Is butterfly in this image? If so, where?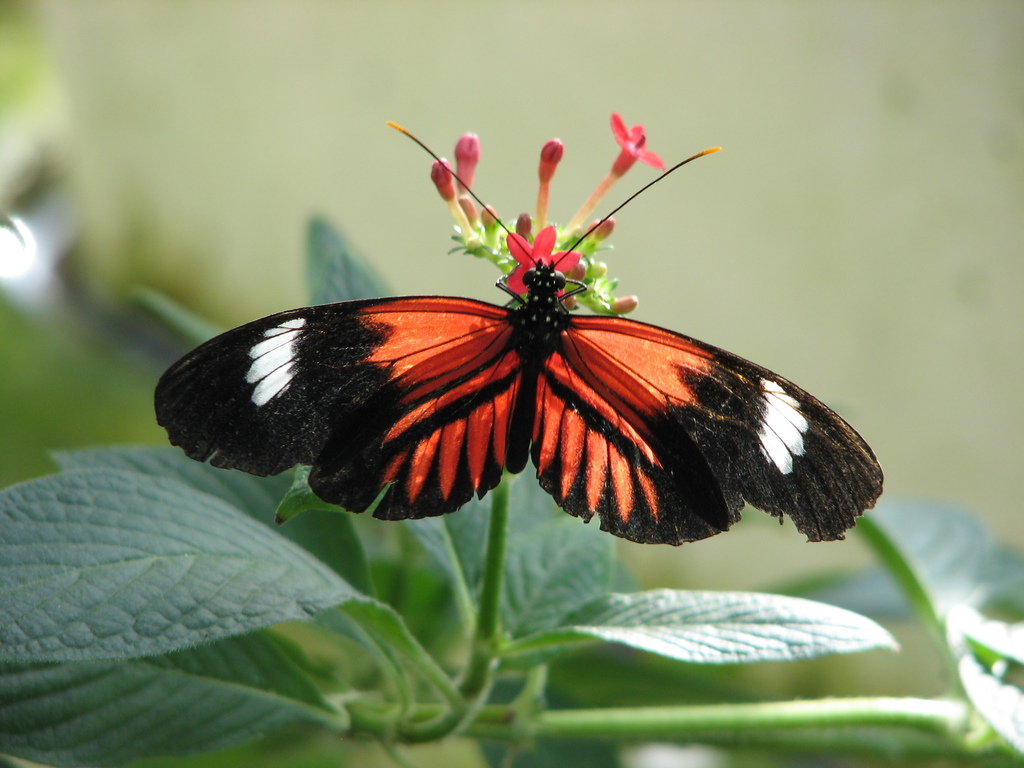
Yes, at (154,135,893,561).
